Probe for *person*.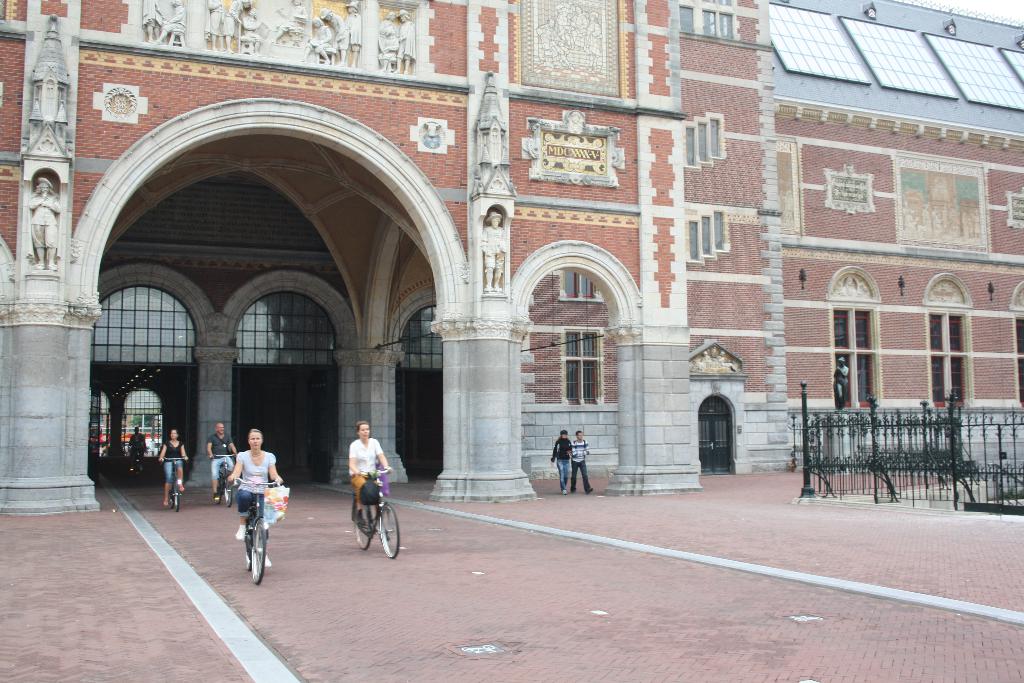
Probe result: box=[226, 428, 282, 566].
